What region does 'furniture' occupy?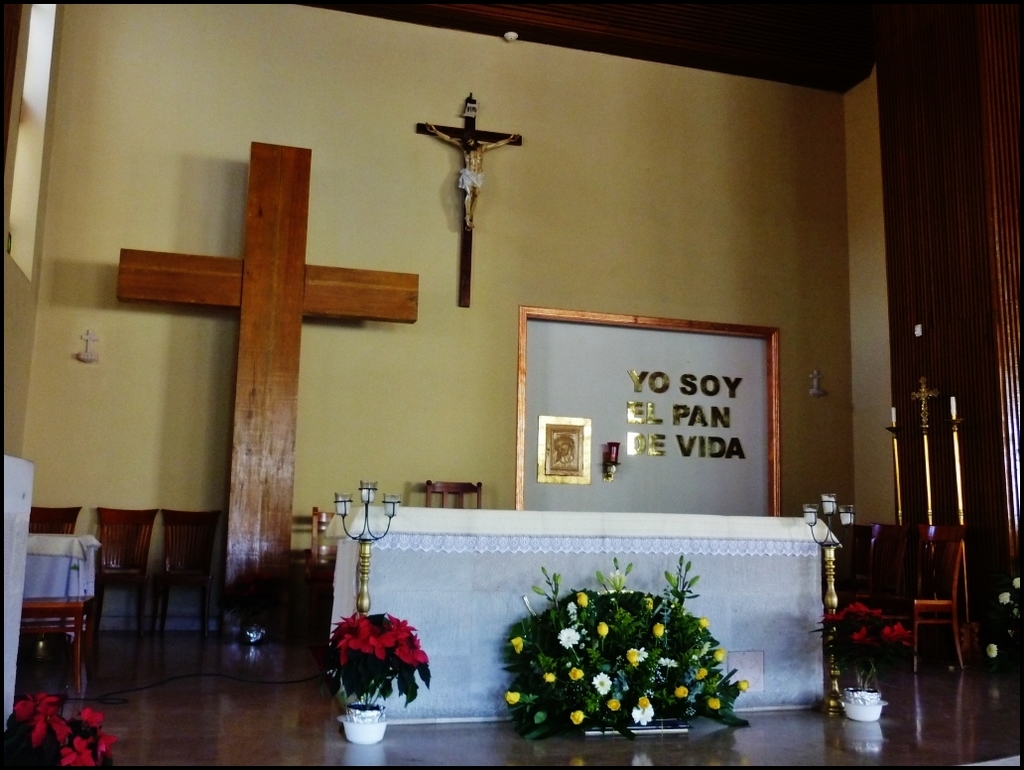
423:478:480:509.
